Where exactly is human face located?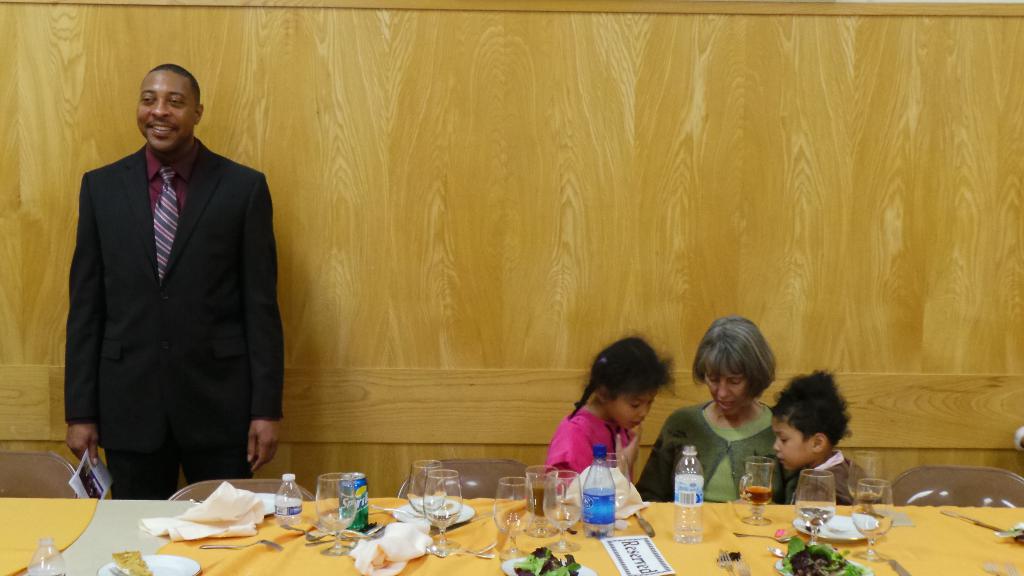
Its bounding box is 137:69:196:152.
